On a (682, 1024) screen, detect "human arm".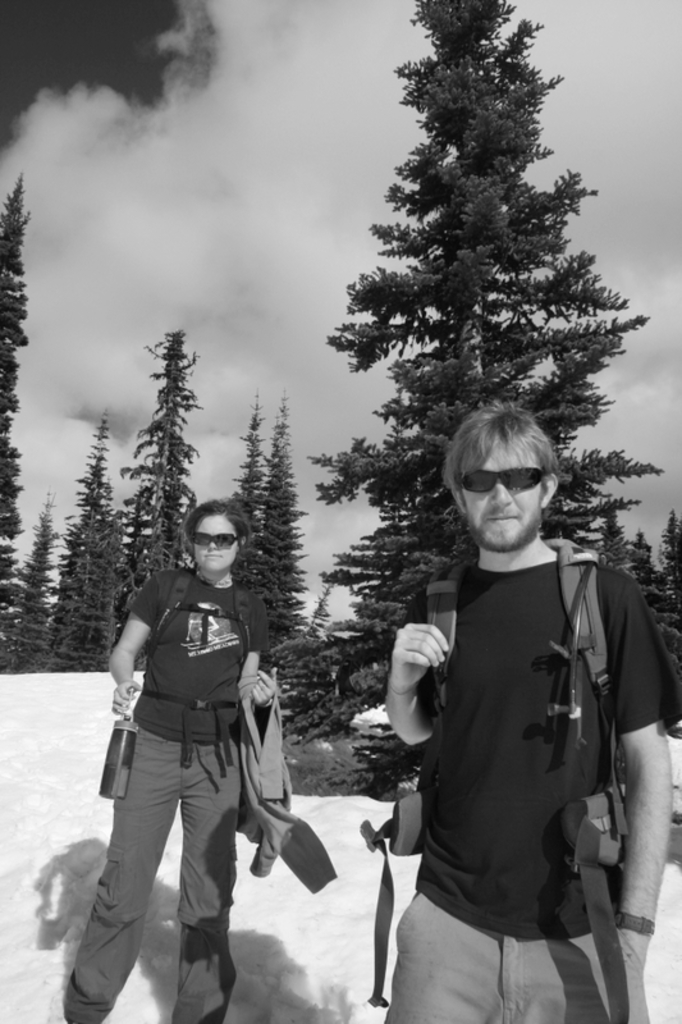
Rect(607, 568, 679, 968).
